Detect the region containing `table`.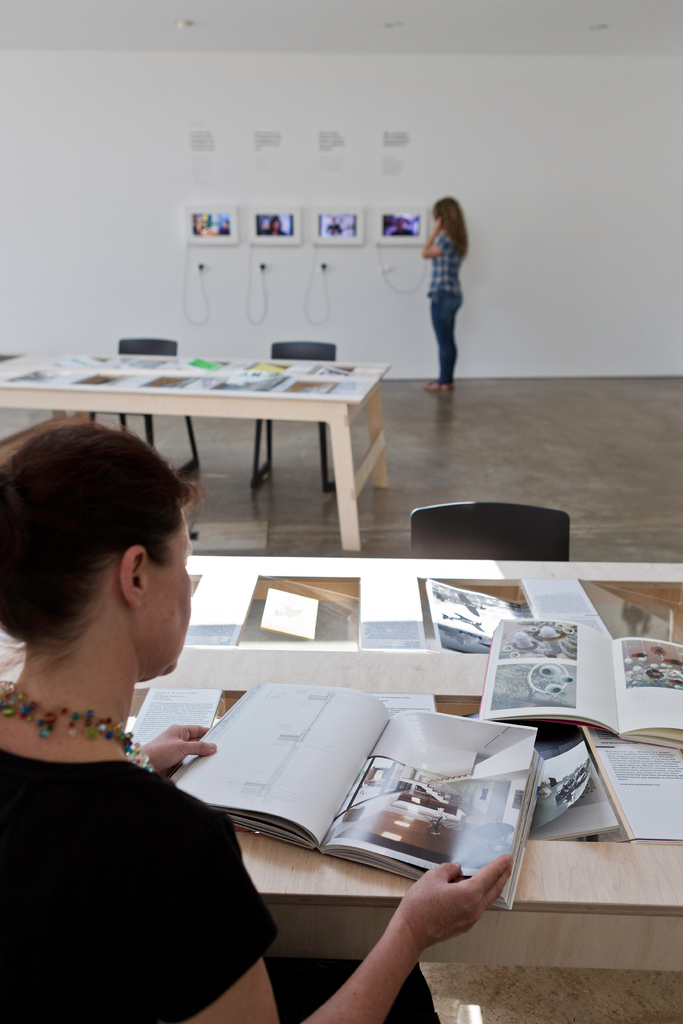
region(0, 555, 682, 973).
